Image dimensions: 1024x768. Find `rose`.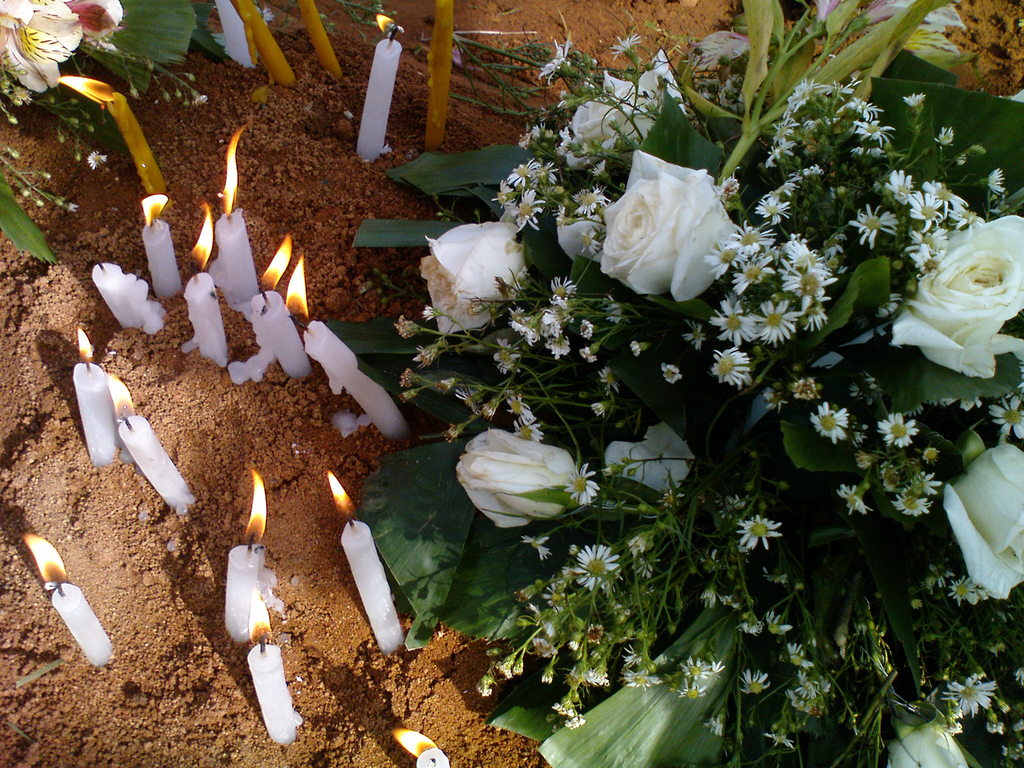
select_region(557, 186, 617, 265).
